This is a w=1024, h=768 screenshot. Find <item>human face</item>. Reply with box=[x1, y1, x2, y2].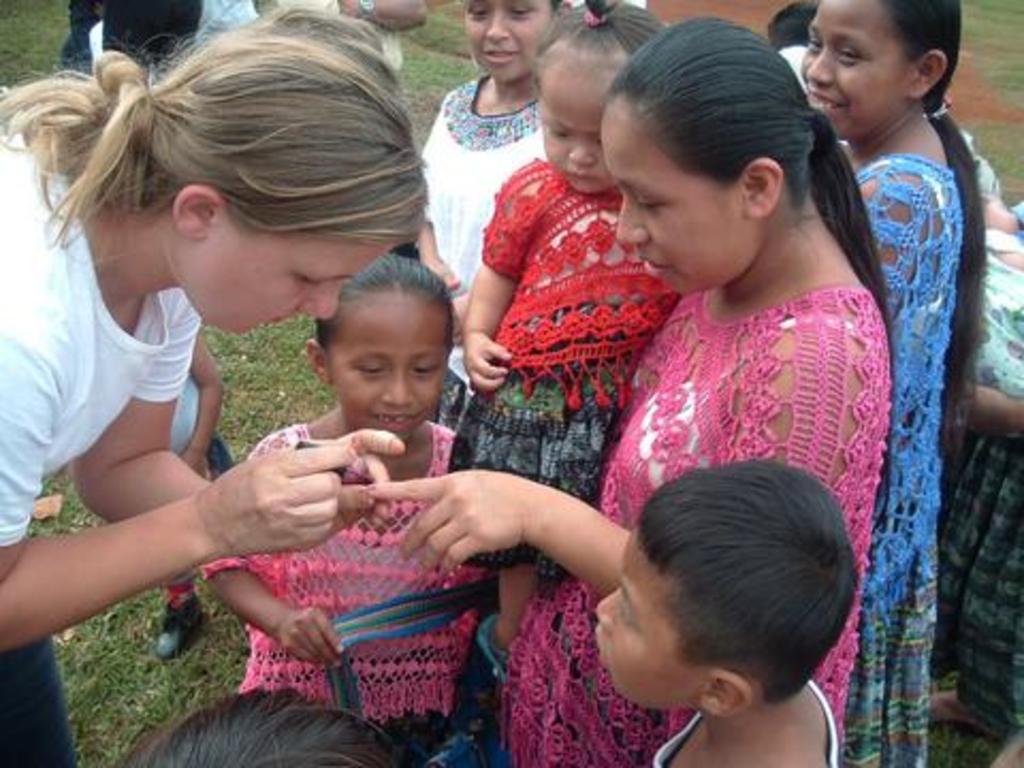
box=[542, 73, 621, 198].
